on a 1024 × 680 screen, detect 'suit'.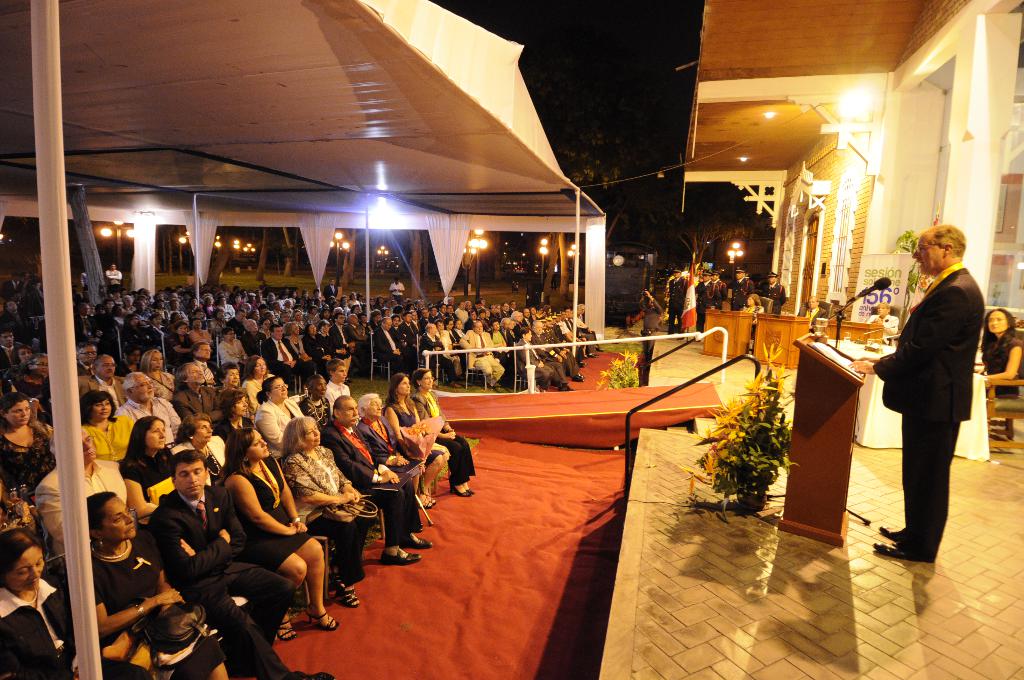
locate(76, 375, 123, 412).
